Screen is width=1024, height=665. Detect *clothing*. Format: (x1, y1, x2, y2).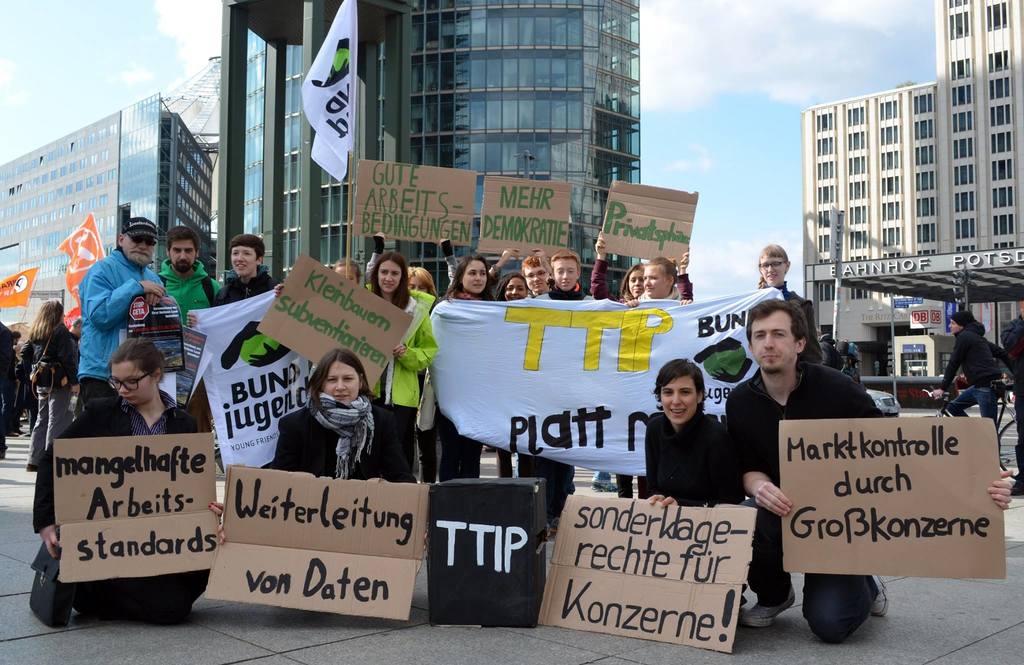
(726, 361, 885, 639).
